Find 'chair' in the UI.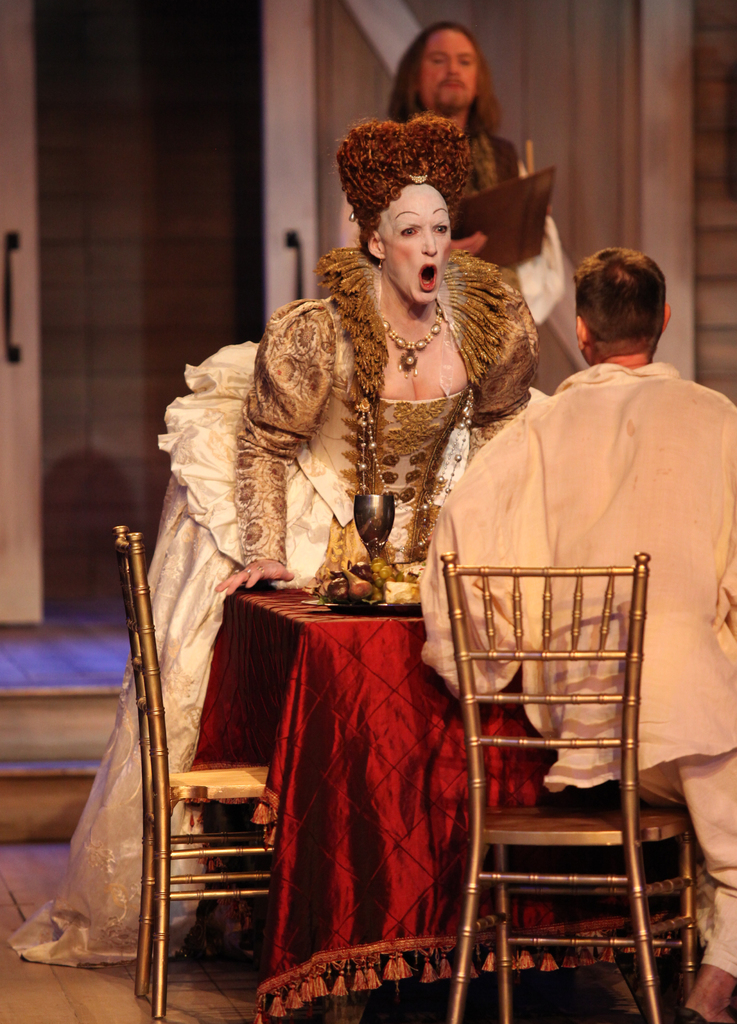
UI element at 400,469,696,1023.
